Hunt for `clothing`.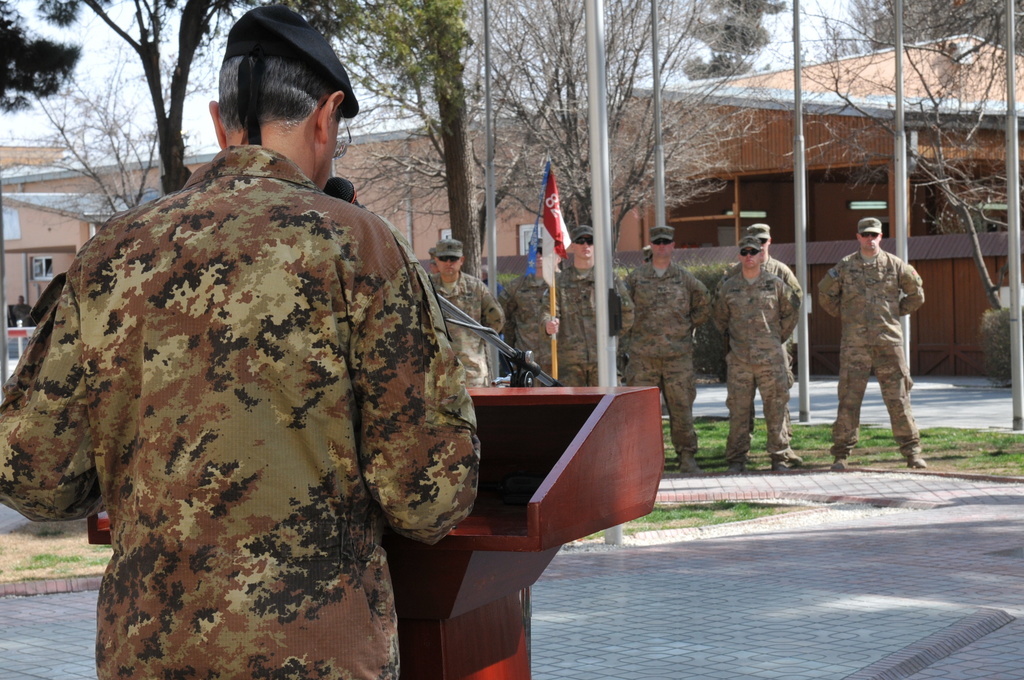
Hunted down at crop(538, 263, 633, 389).
